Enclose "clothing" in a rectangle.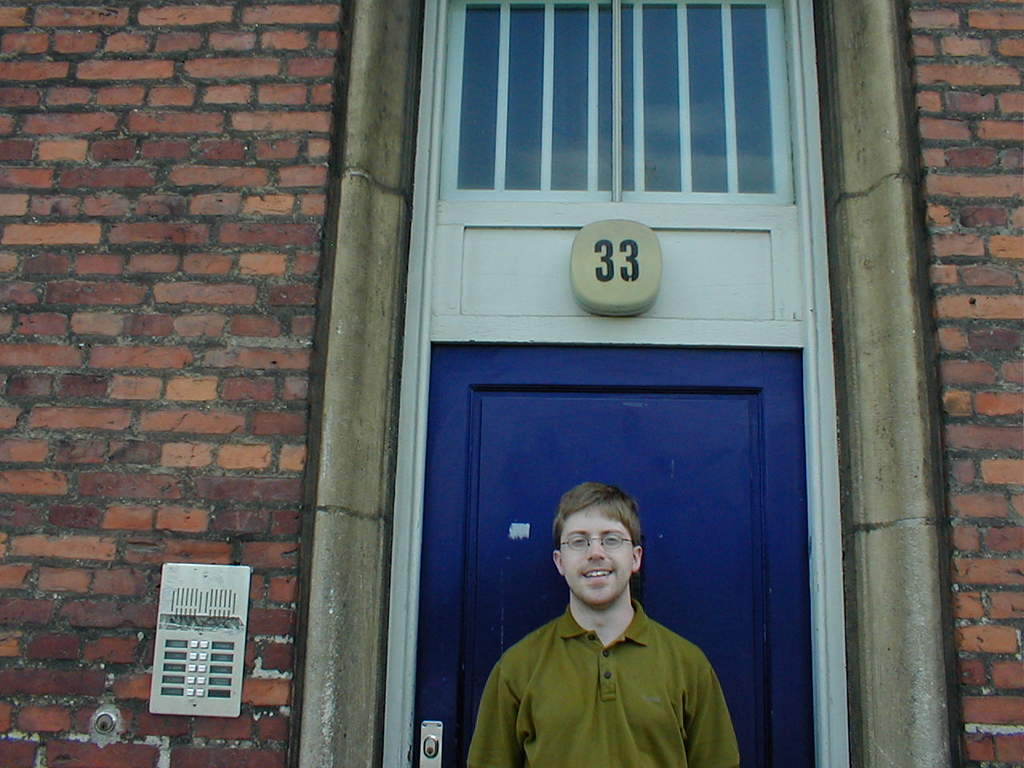
bbox(465, 602, 742, 767).
